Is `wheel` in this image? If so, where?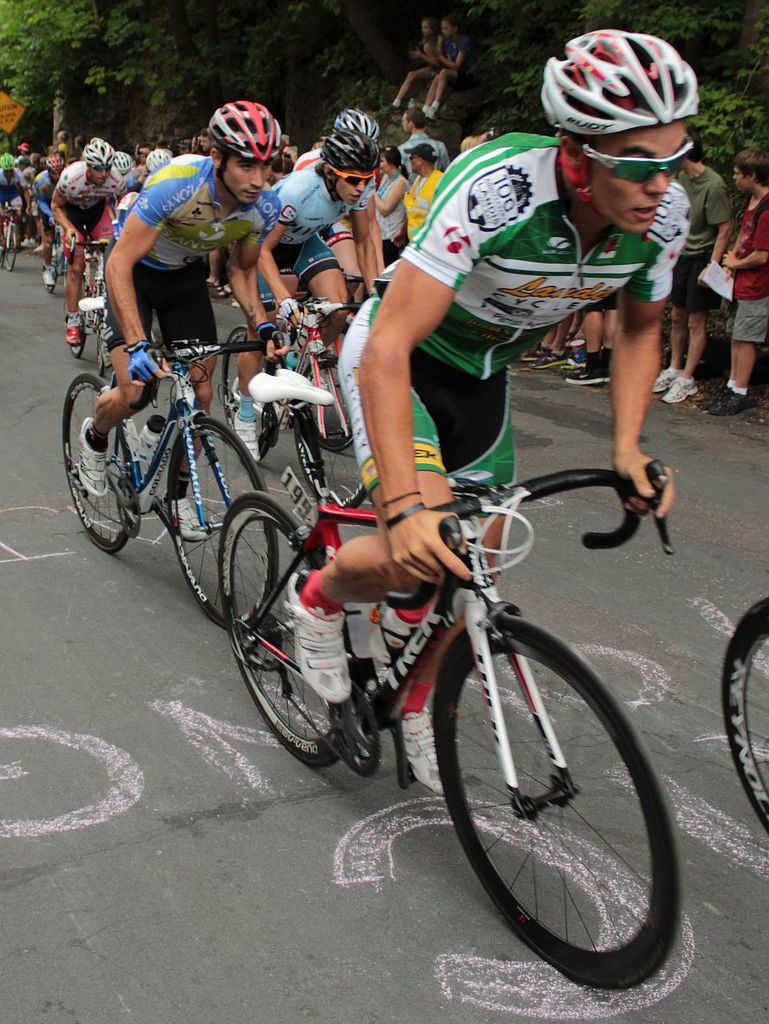
Yes, at <box>60,374,141,555</box>.
